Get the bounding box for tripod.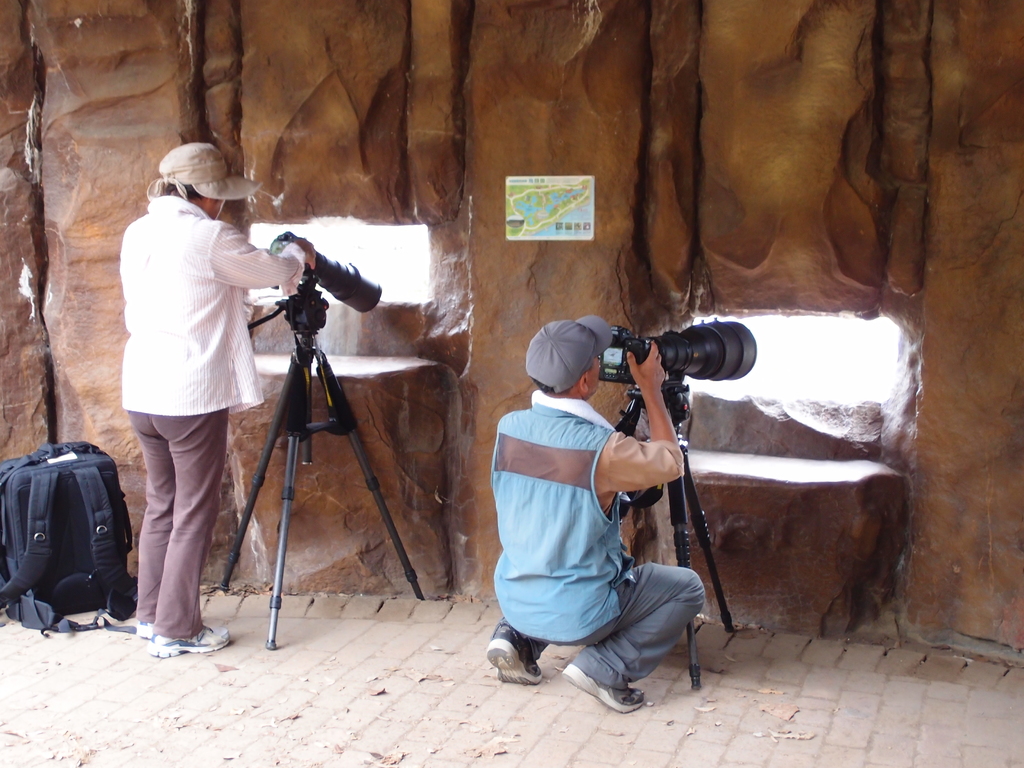
219,268,427,651.
